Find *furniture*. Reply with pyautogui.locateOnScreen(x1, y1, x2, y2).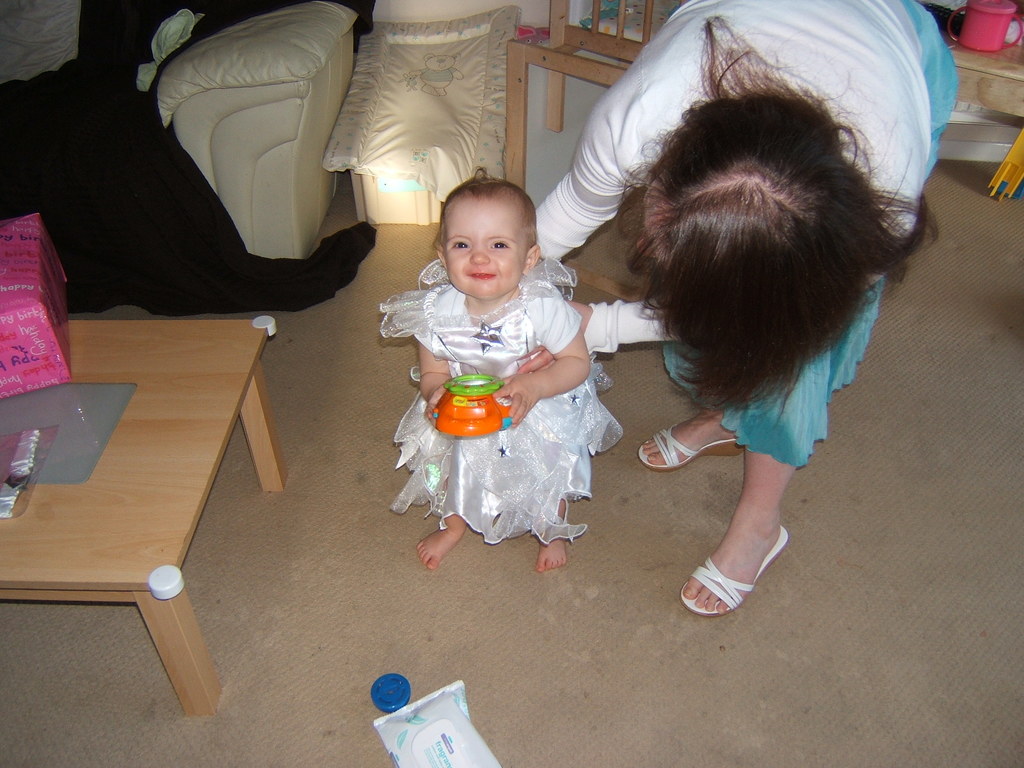
pyautogui.locateOnScreen(506, 0, 687, 193).
